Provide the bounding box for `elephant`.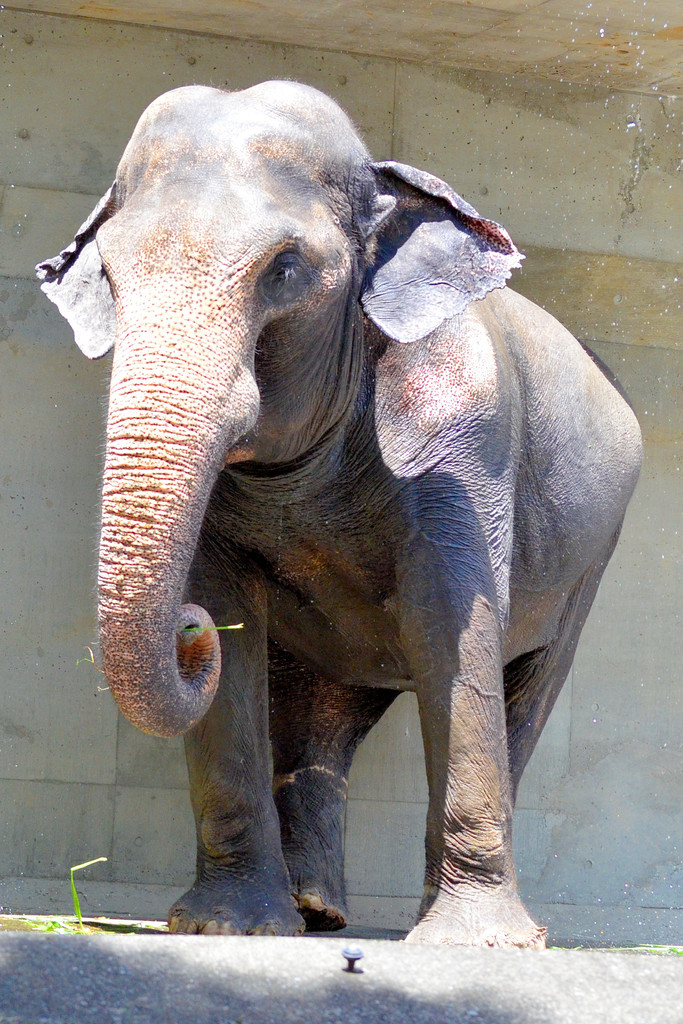
[58,64,650,961].
